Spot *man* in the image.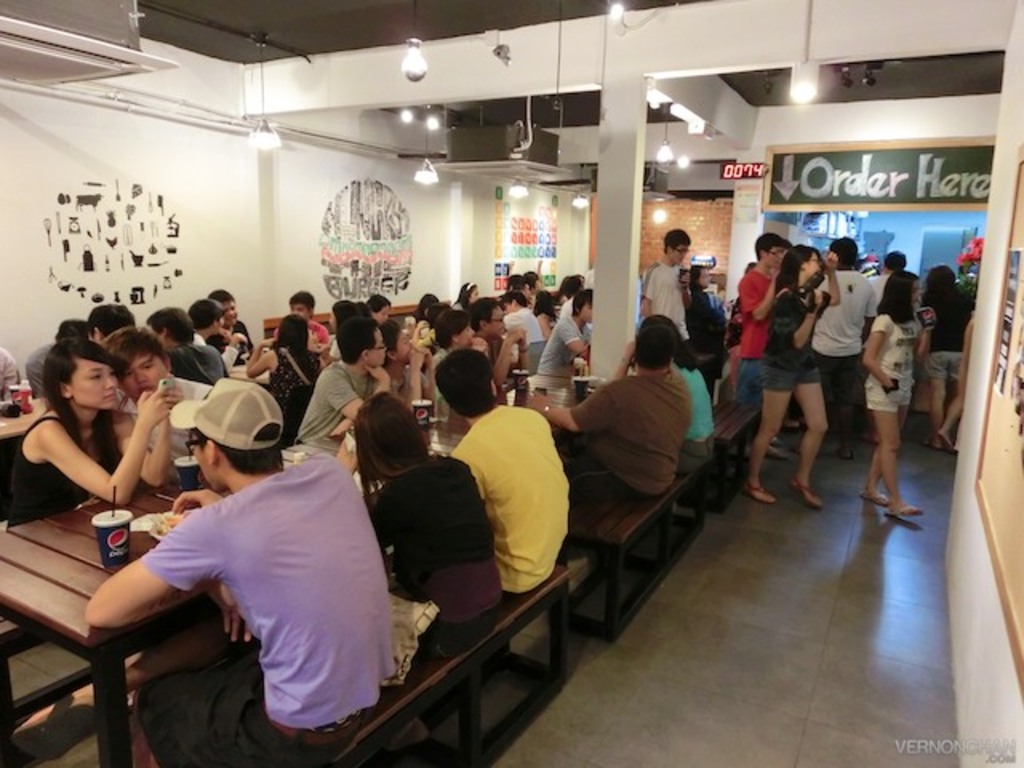
*man* found at (x1=182, y1=285, x2=242, y2=374).
